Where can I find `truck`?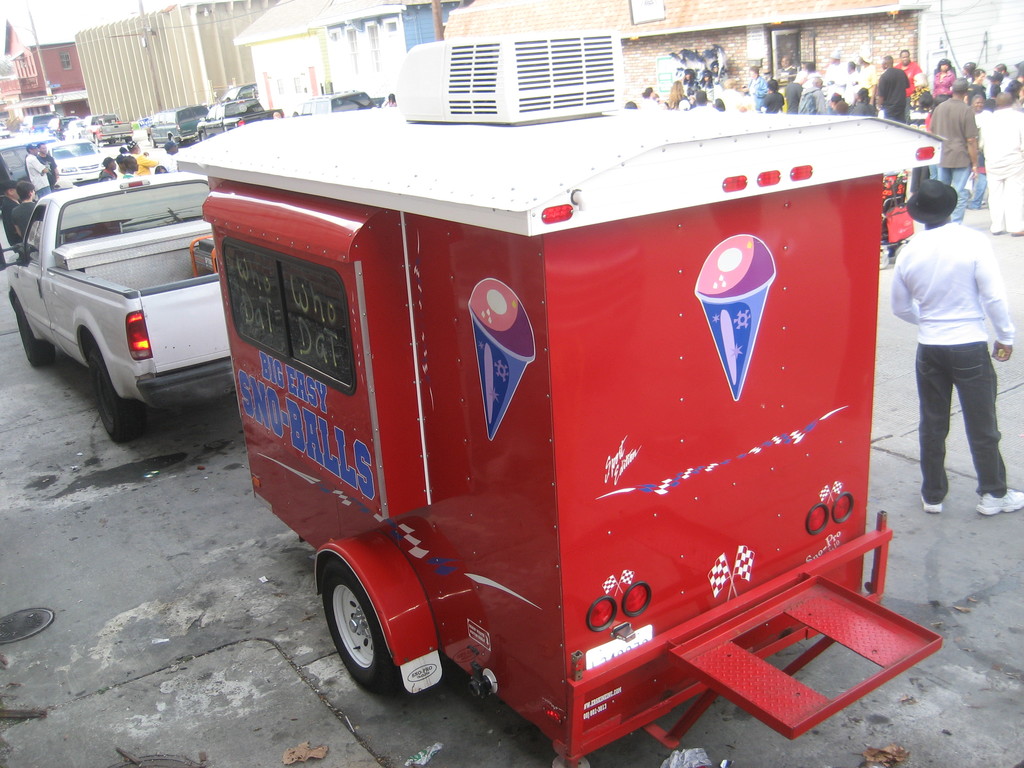
You can find it at region(148, 107, 199, 141).
